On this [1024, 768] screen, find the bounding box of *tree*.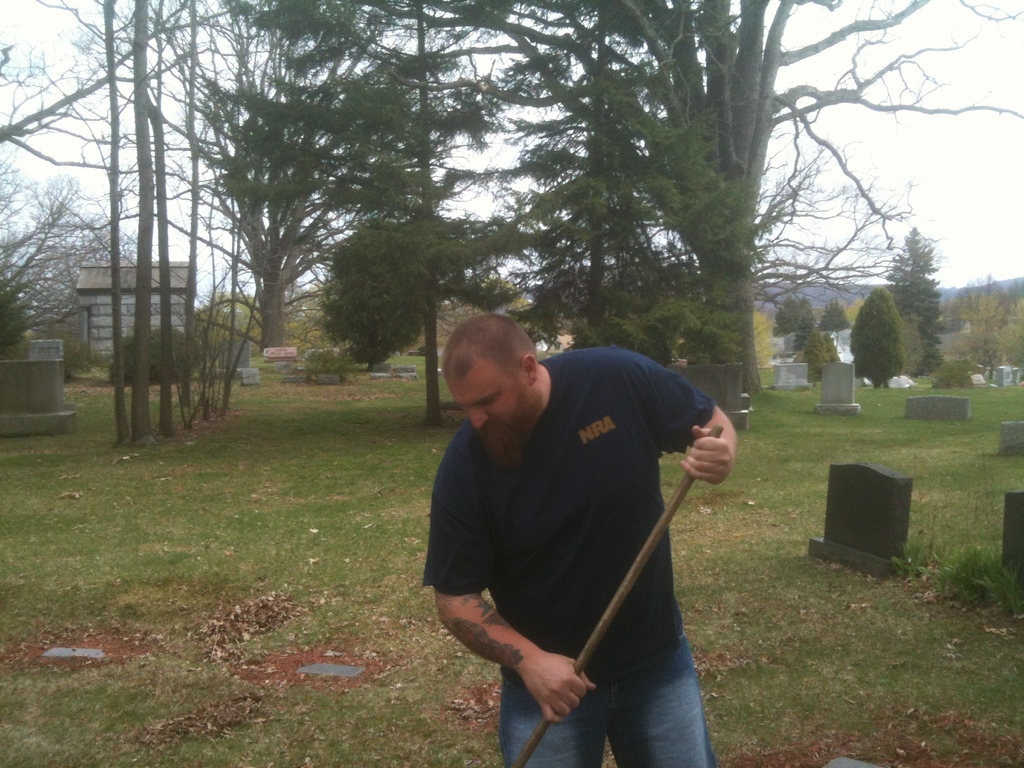
Bounding box: <box>957,269,1009,365</box>.
